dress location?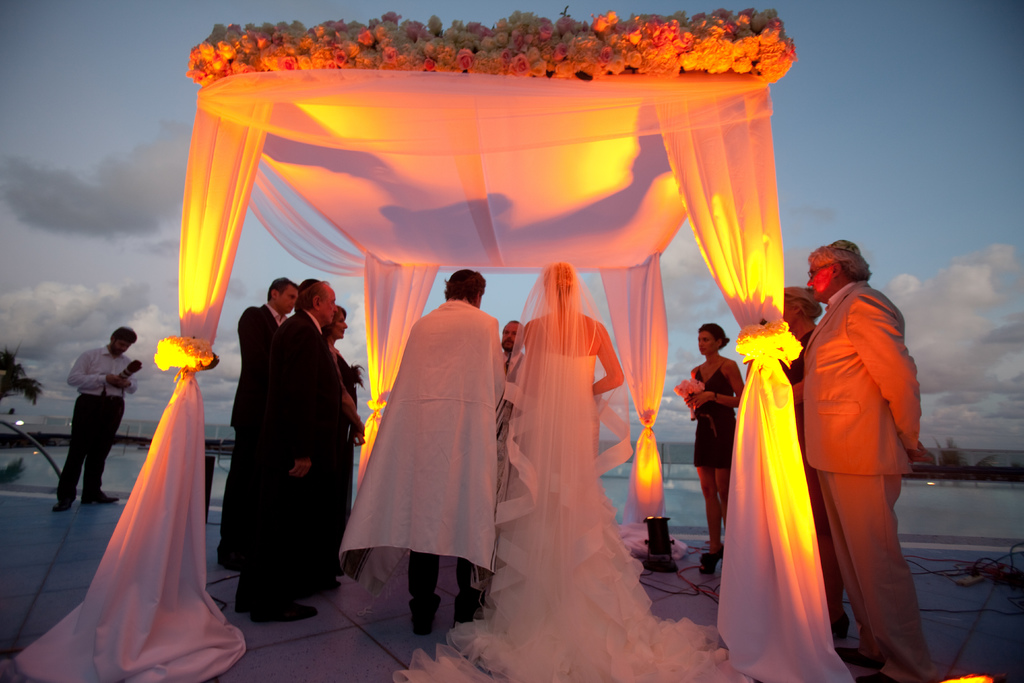
crop(394, 354, 762, 682)
